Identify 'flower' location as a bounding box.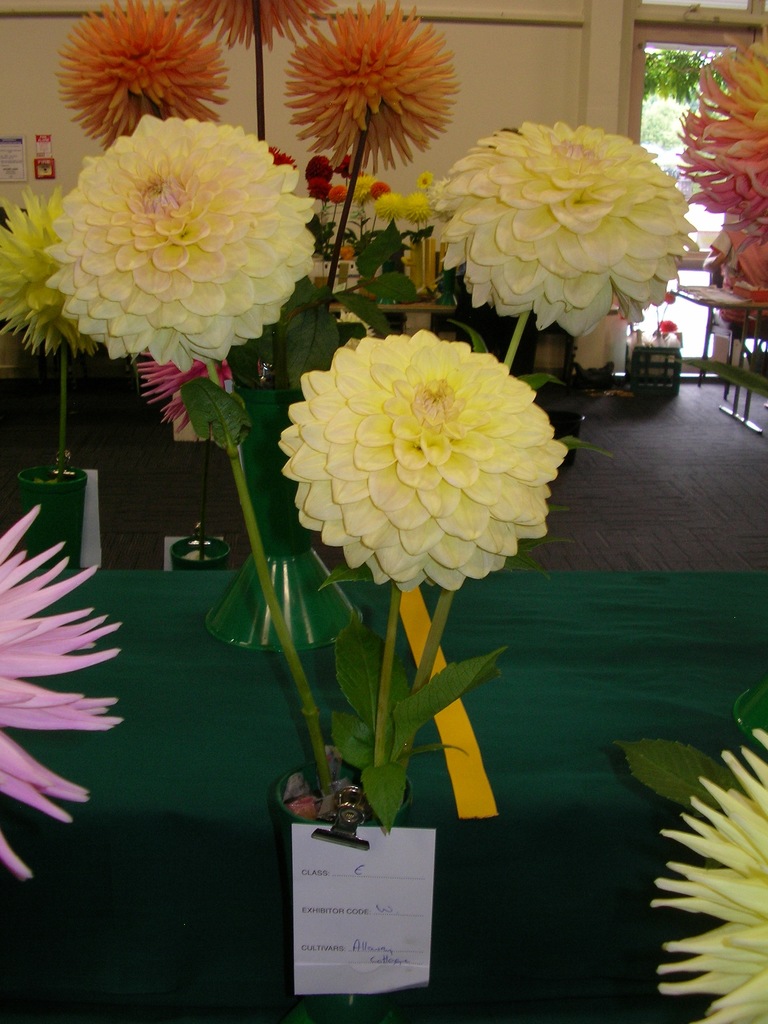
x1=44, y1=118, x2=319, y2=363.
